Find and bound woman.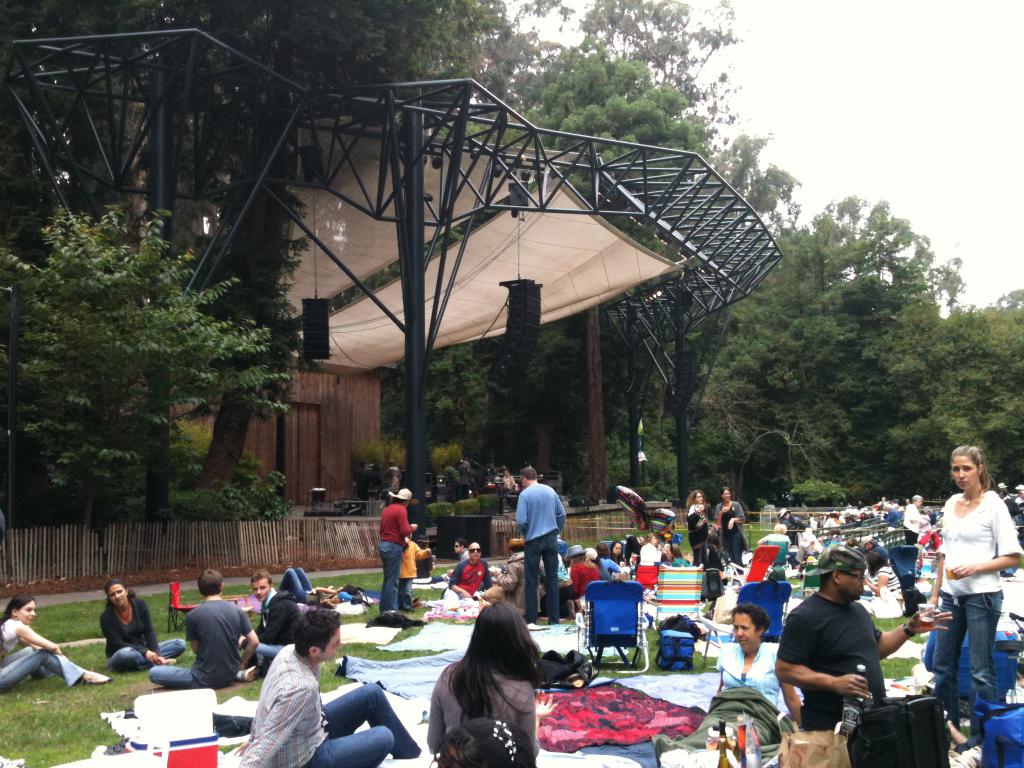
Bound: (714,488,746,575).
